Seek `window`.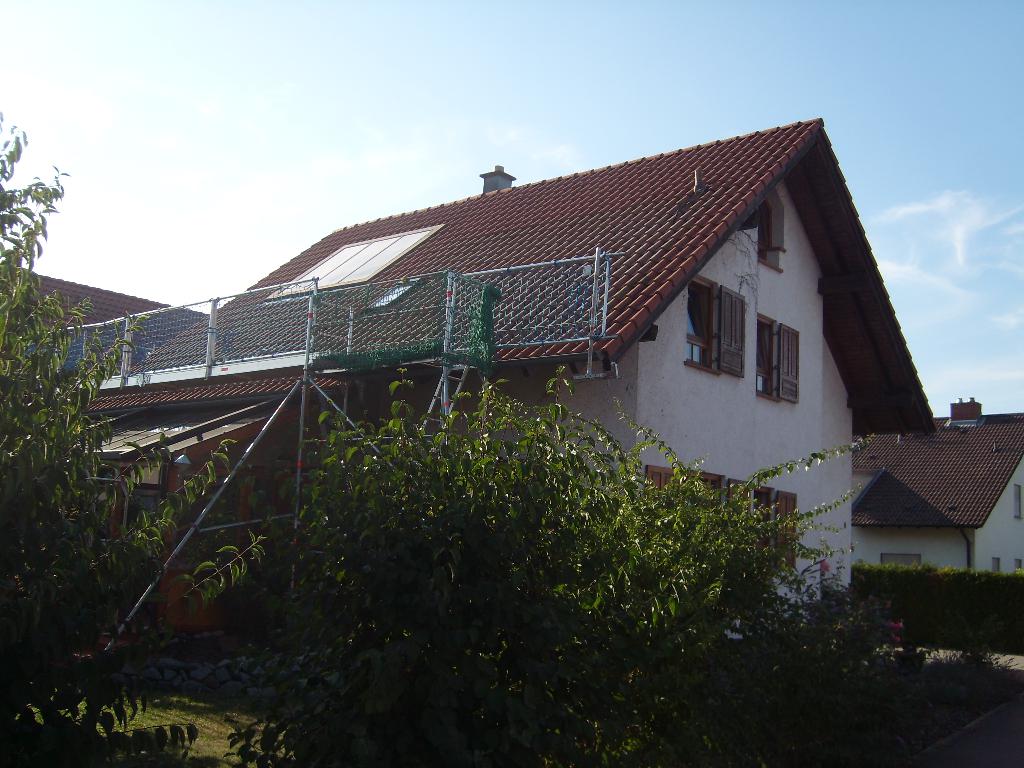
<box>264,223,447,299</box>.
